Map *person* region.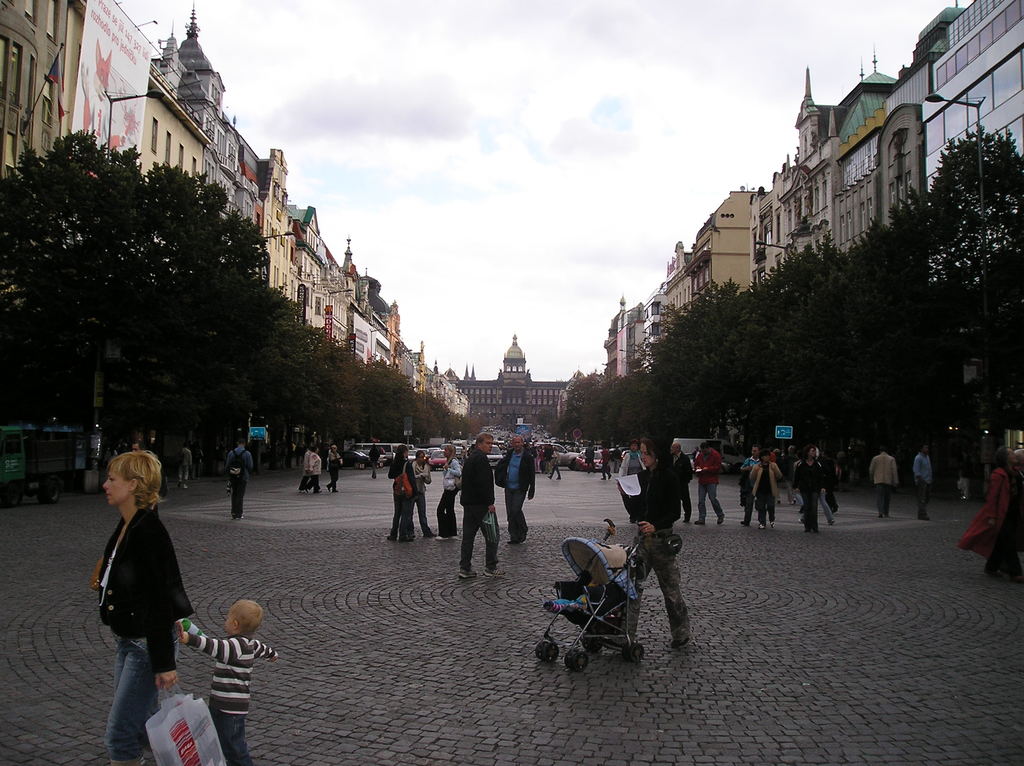
Mapped to 130 432 154 459.
